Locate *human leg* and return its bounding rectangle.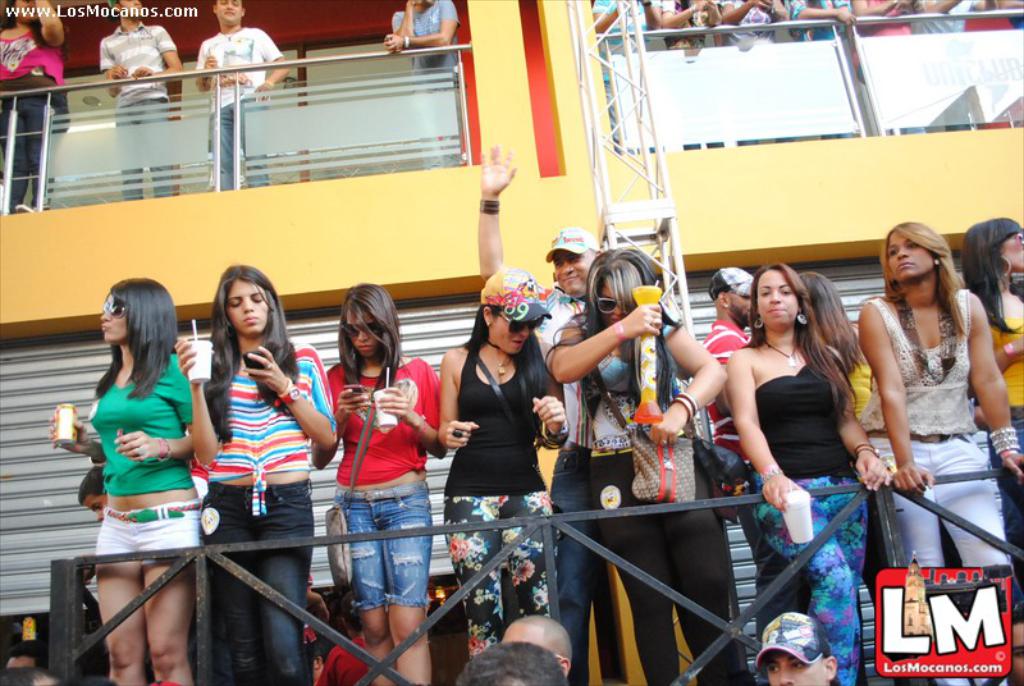
bbox=(435, 76, 477, 155).
